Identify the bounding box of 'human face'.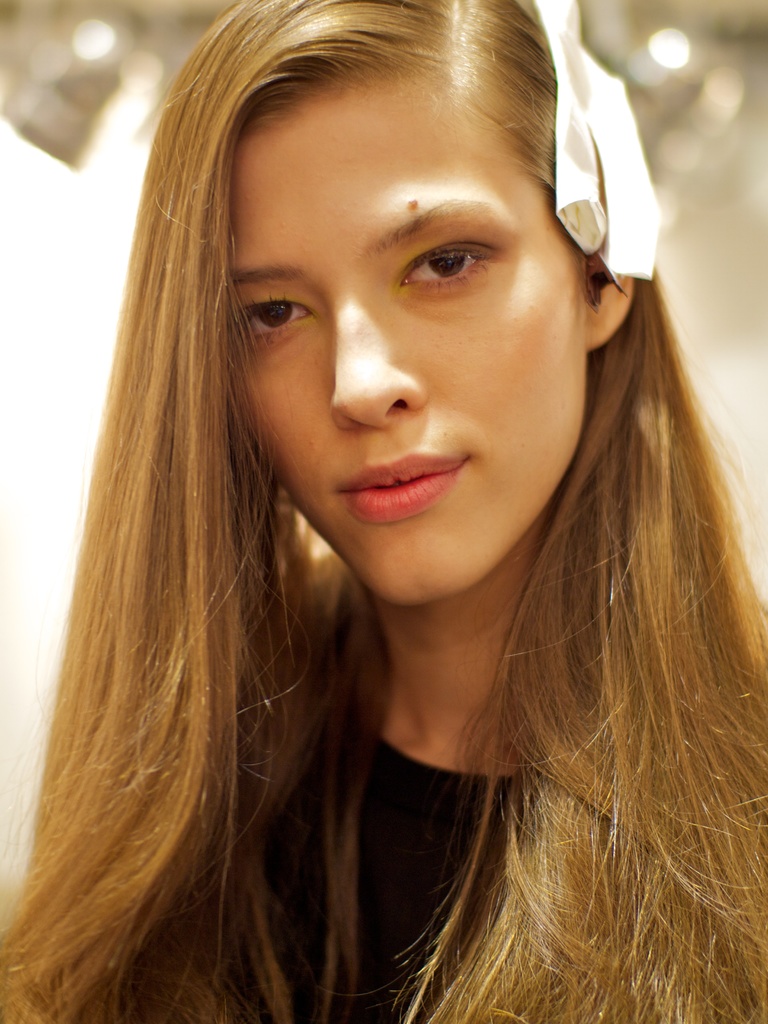
(226,65,589,607).
